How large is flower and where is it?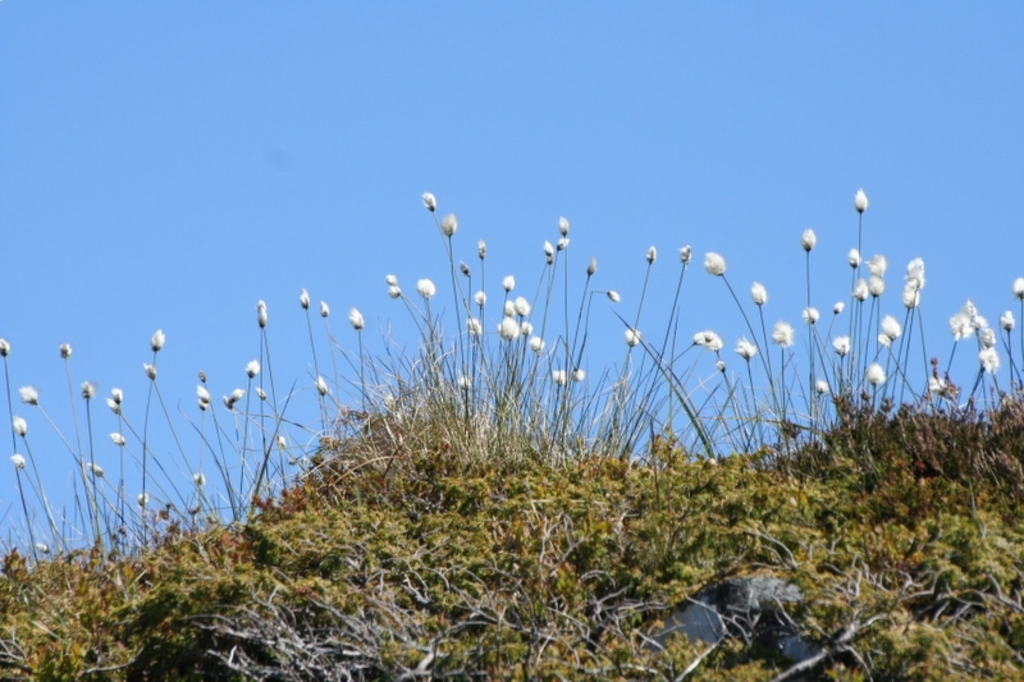
Bounding box: detection(772, 319, 794, 349).
